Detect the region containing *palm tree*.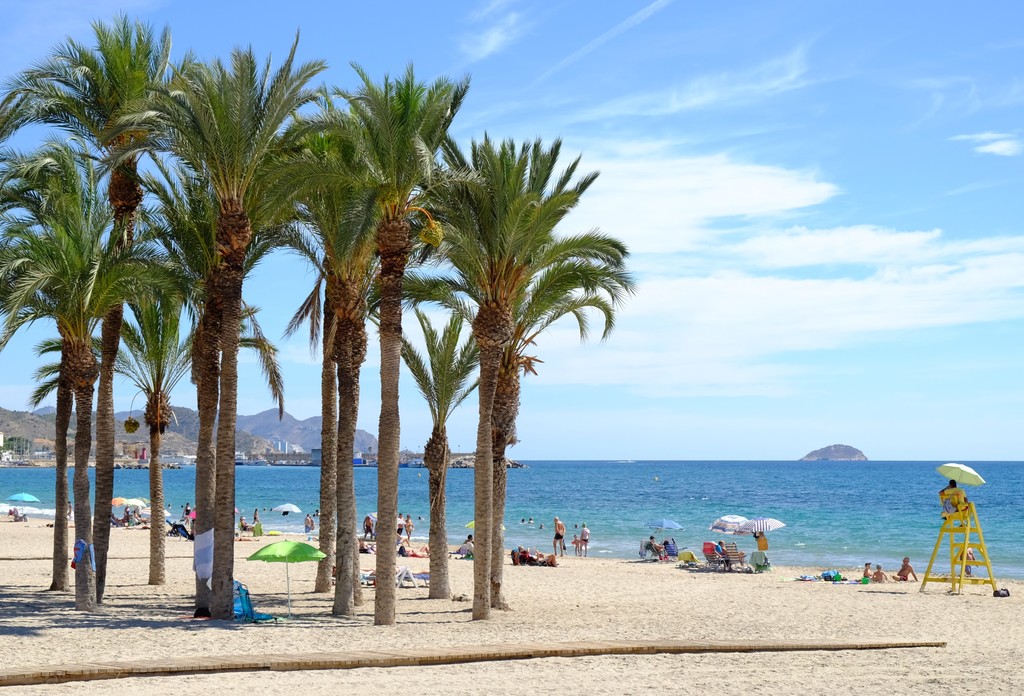
(left=127, top=50, right=317, bottom=625).
